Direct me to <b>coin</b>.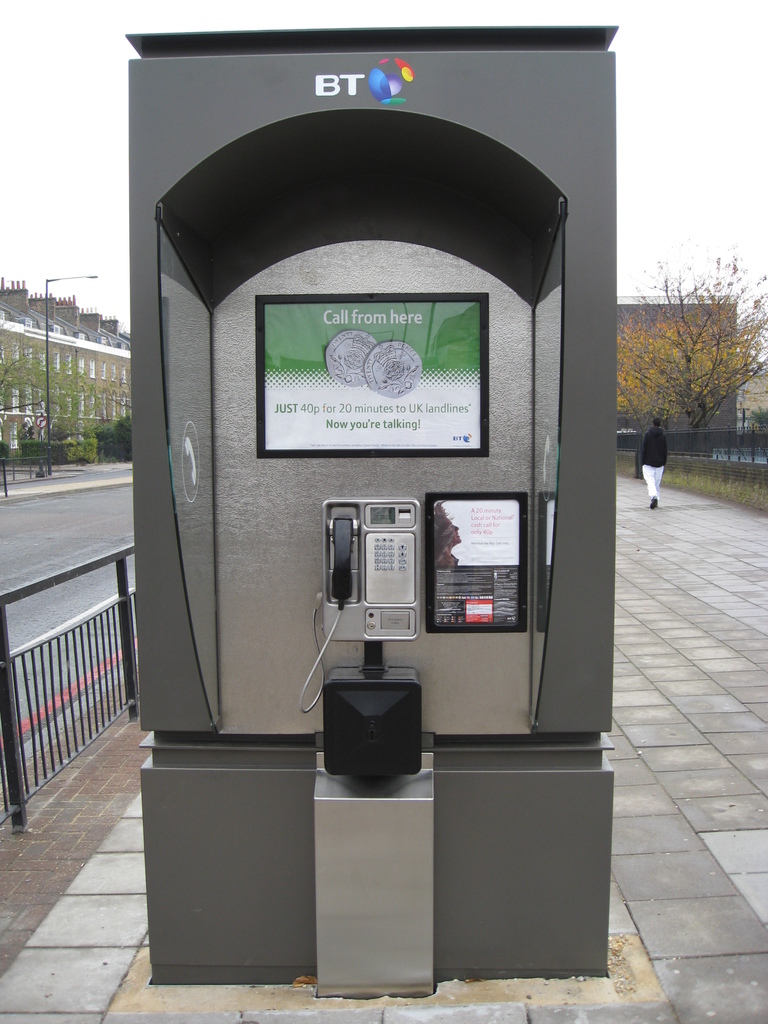
Direction: 364, 340, 422, 398.
